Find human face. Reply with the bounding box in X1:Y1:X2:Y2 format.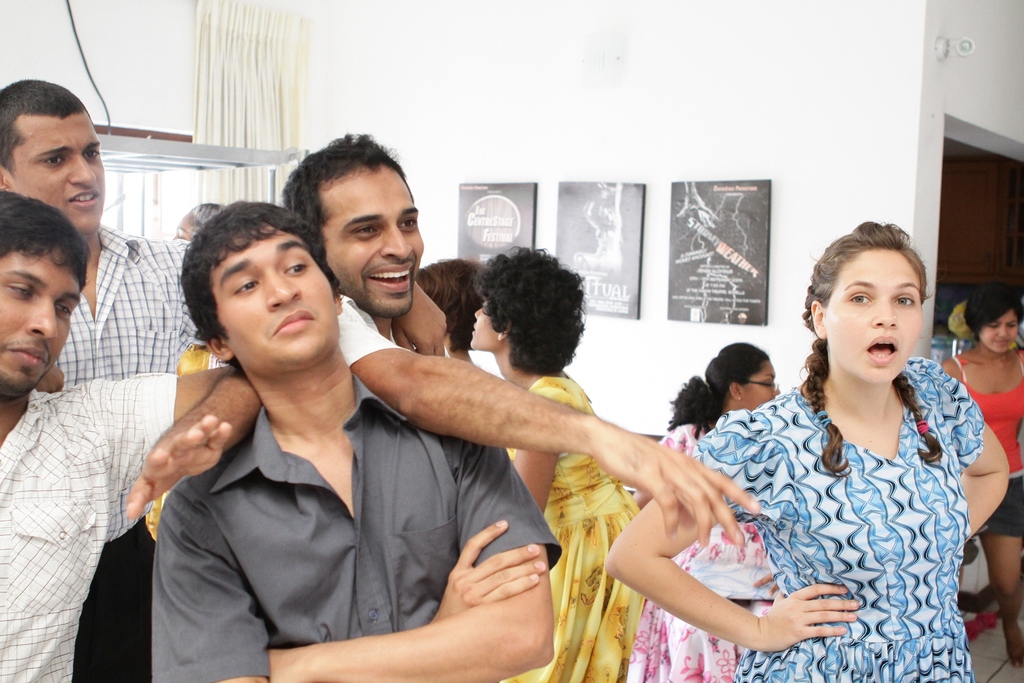
324:169:423:314.
